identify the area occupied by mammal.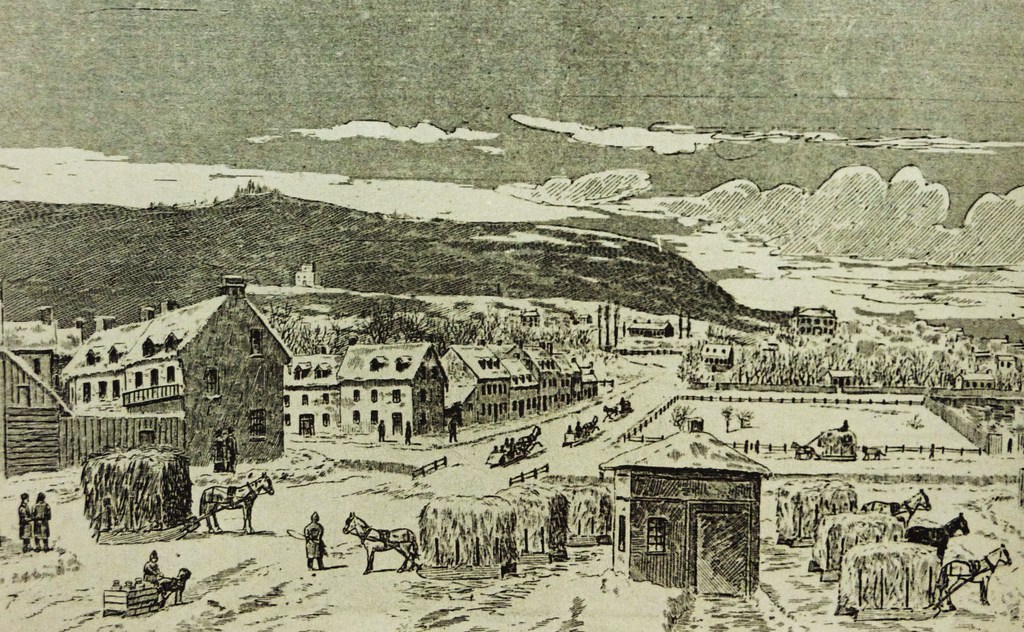
Area: bbox=(506, 434, 515, 451).
